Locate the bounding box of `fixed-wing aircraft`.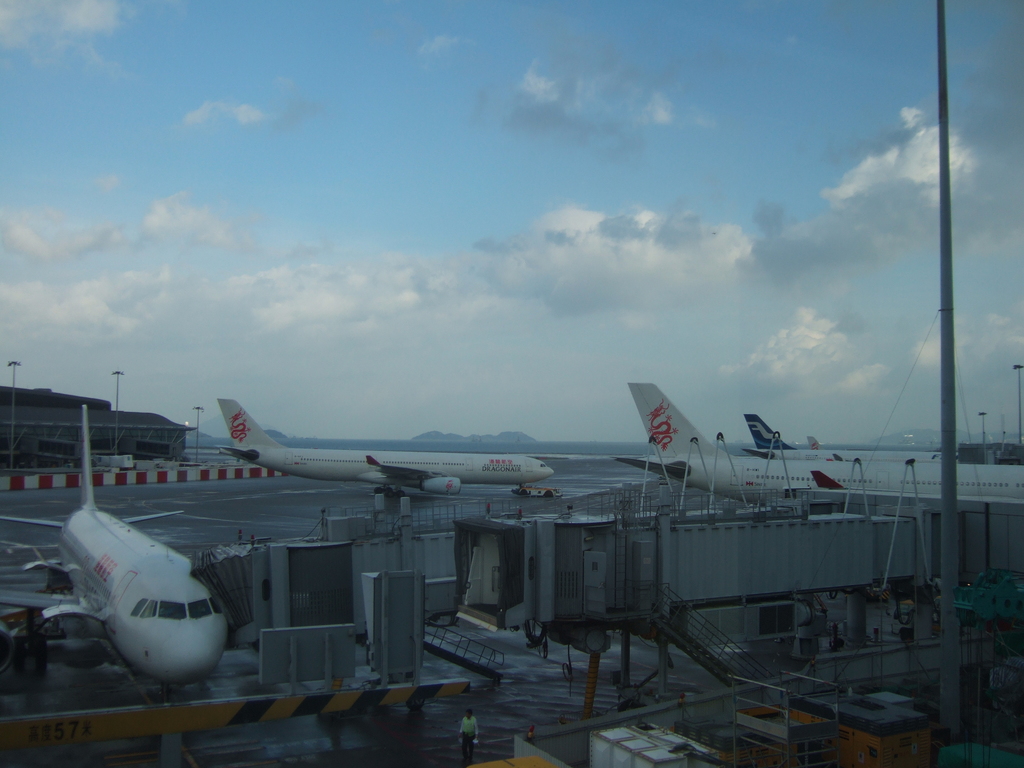
Bounding box: (x1=806, y1=437, x2=828, y2=450).
